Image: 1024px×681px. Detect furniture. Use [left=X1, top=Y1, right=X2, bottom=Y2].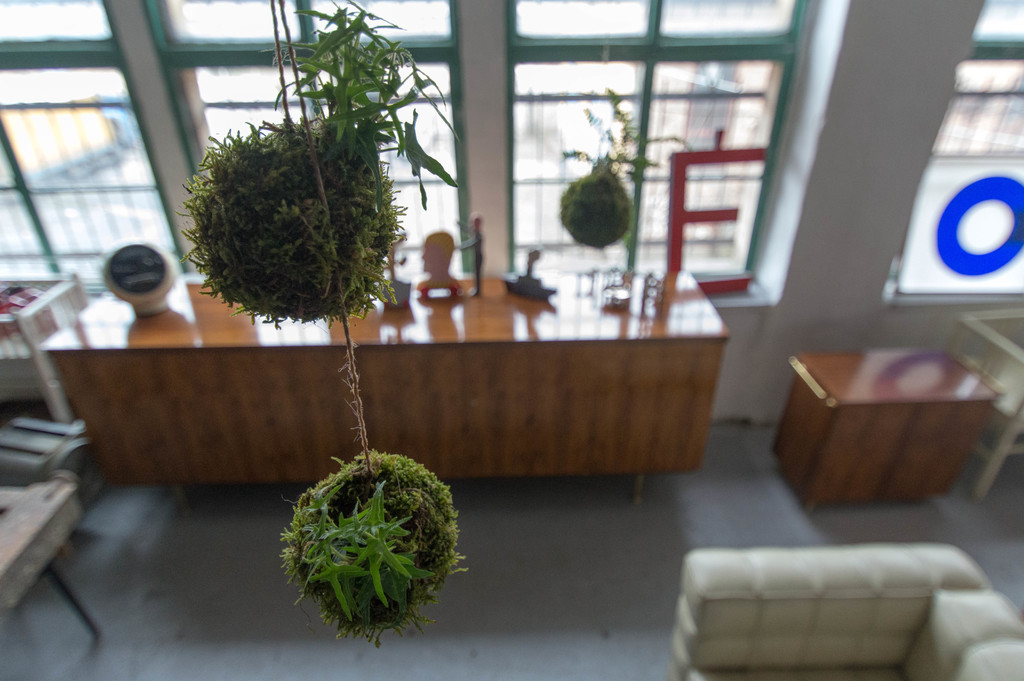
[left=0, top=470, right=102, bottom=641].
